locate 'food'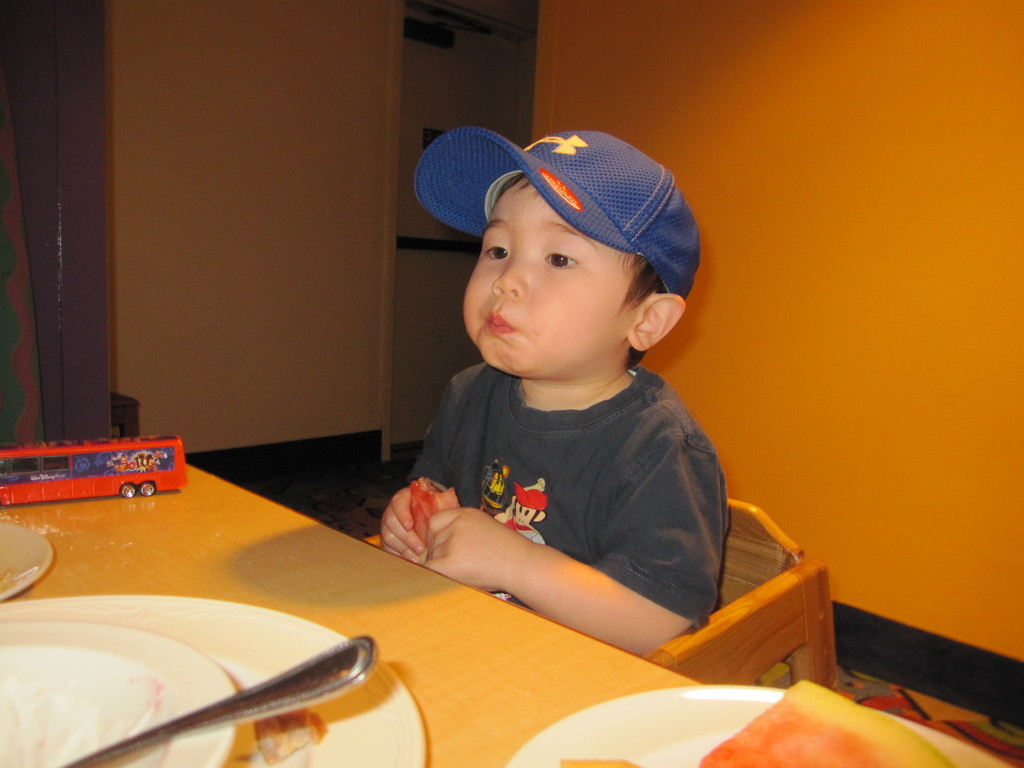
box(234, 696, 332, 767)
